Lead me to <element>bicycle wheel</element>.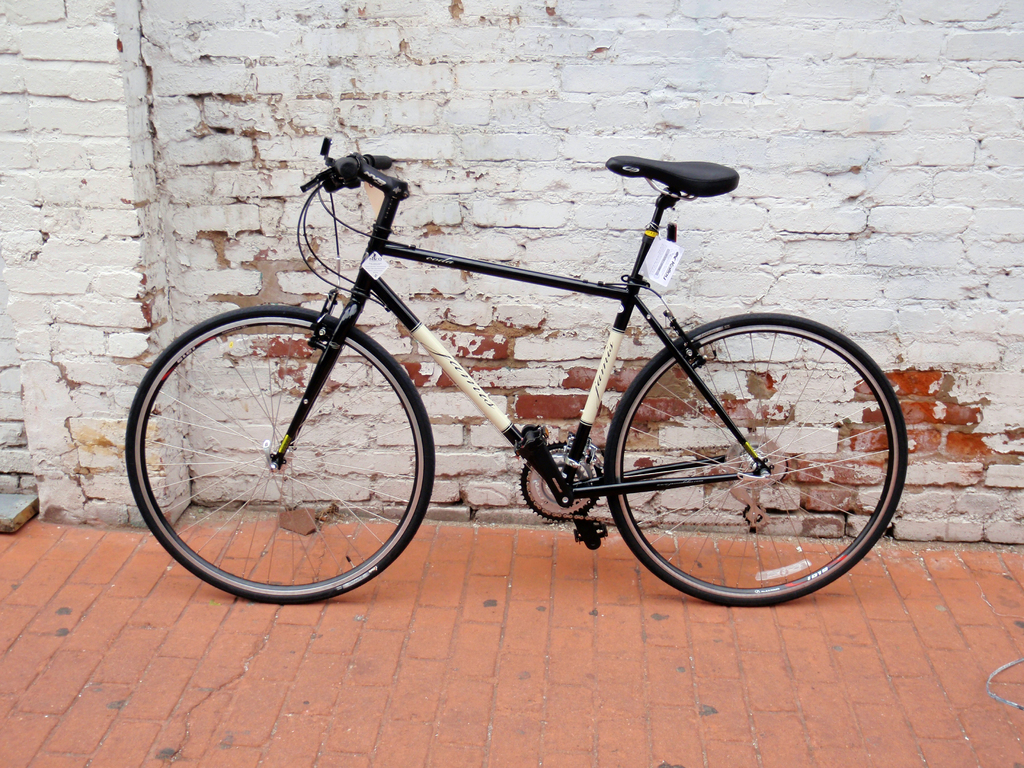
Lead to detection(607, 312, 909, 611).
